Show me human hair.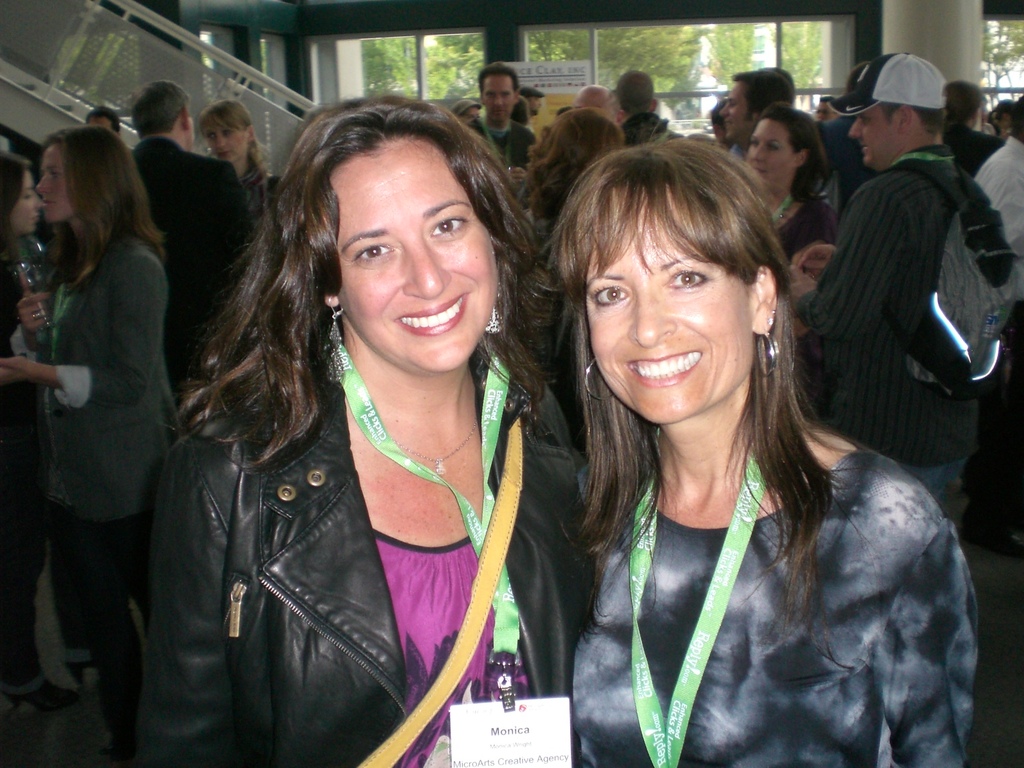
human hair is here: region(816, 95, 835, 104).
